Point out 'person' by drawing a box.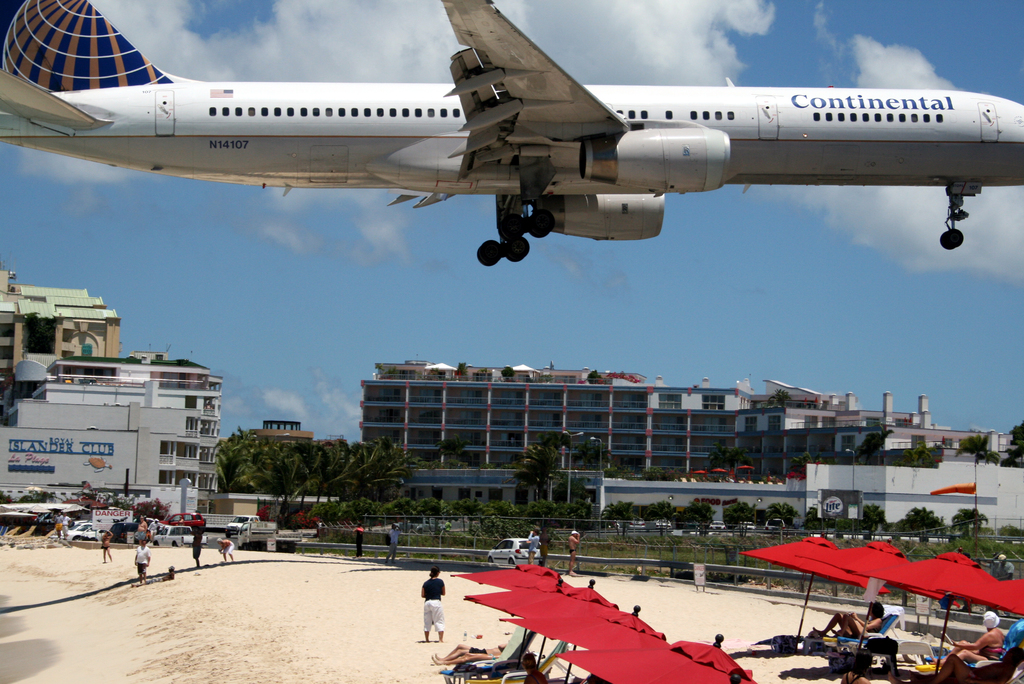
crop(989, 555, 1012, 582).
